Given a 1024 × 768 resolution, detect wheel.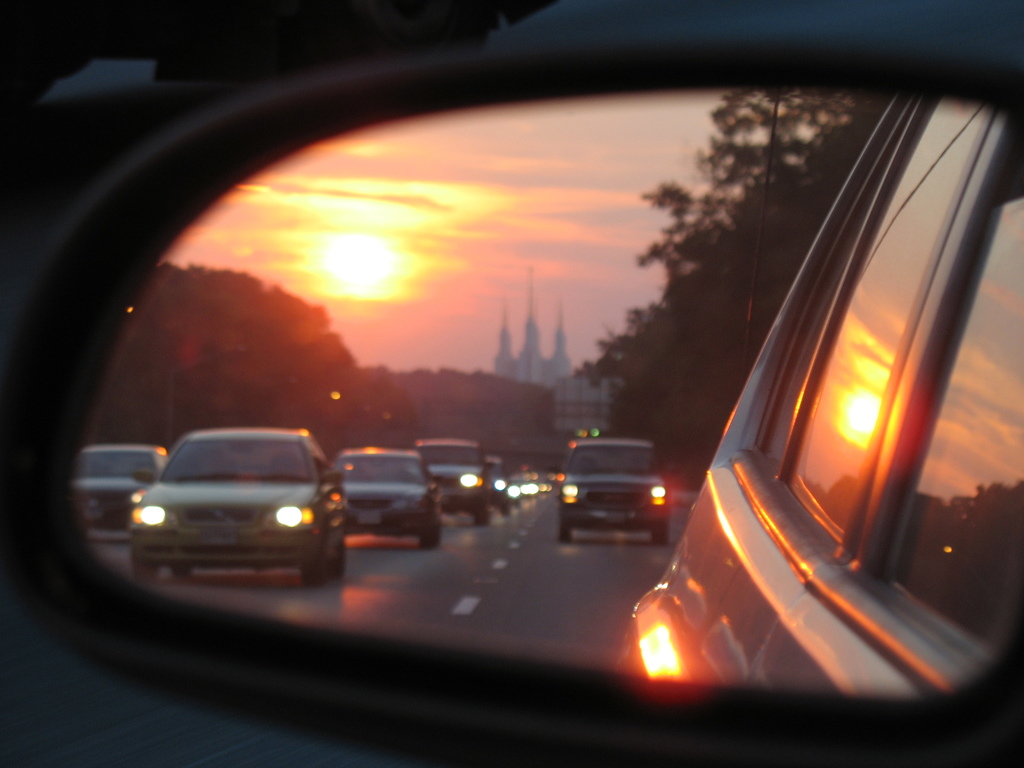
rect(470, 497, 488, 529).
